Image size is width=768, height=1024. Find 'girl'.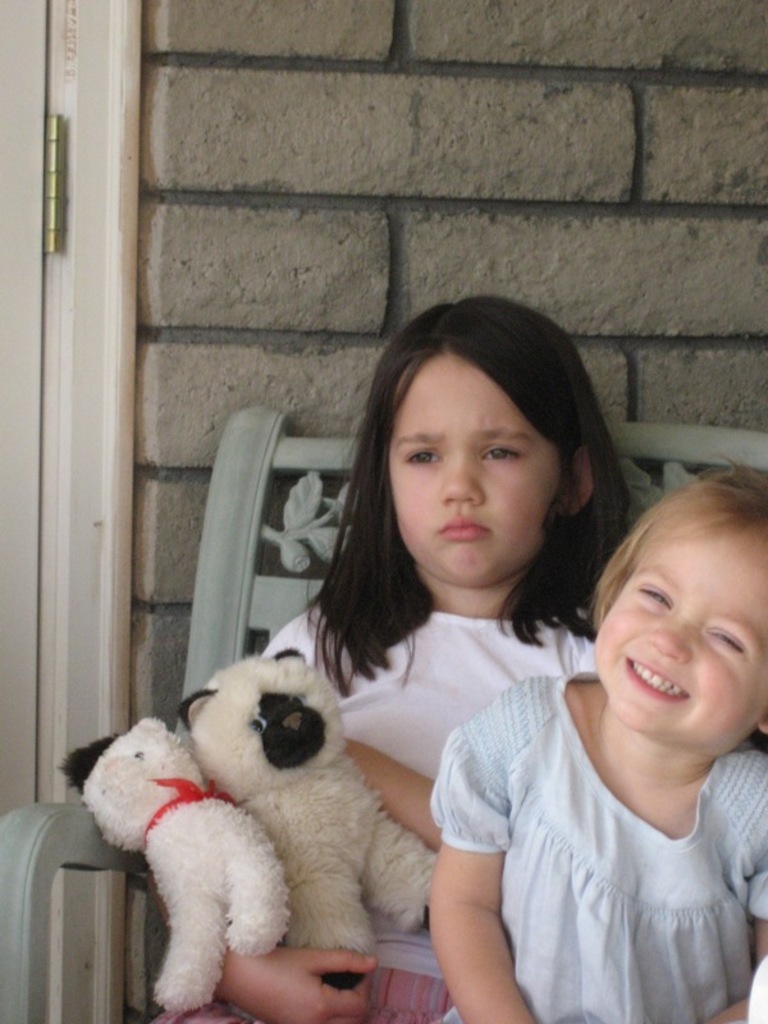
box=[145, 296, 628, 1023].
